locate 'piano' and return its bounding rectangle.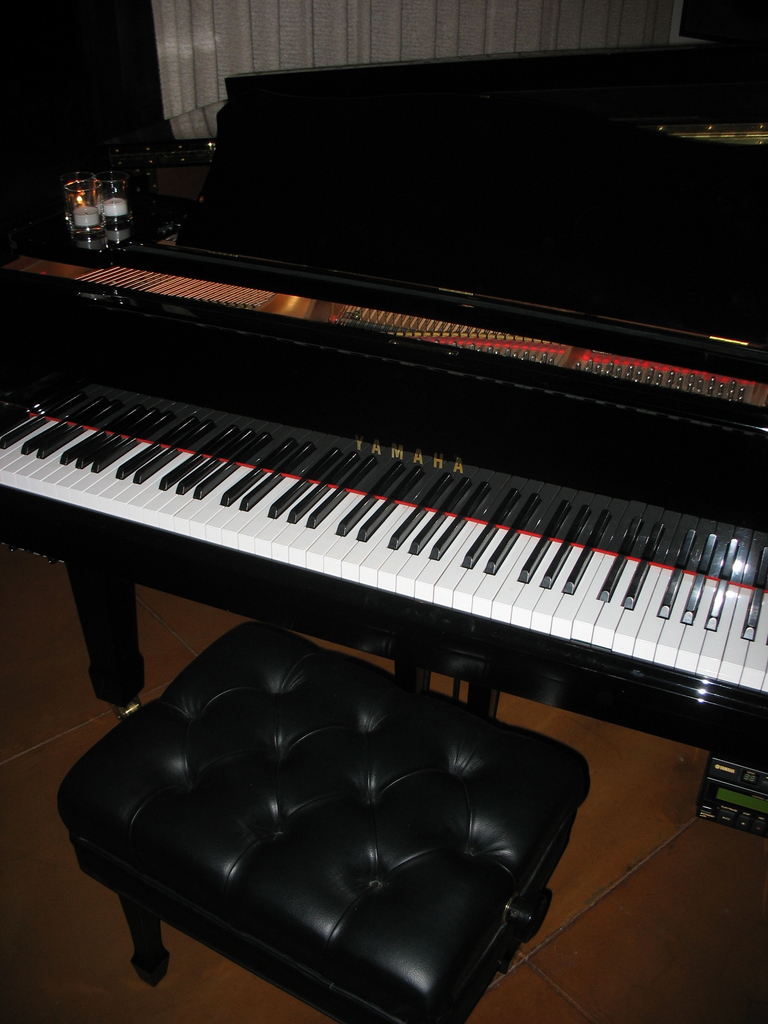
0/45/767/838.
